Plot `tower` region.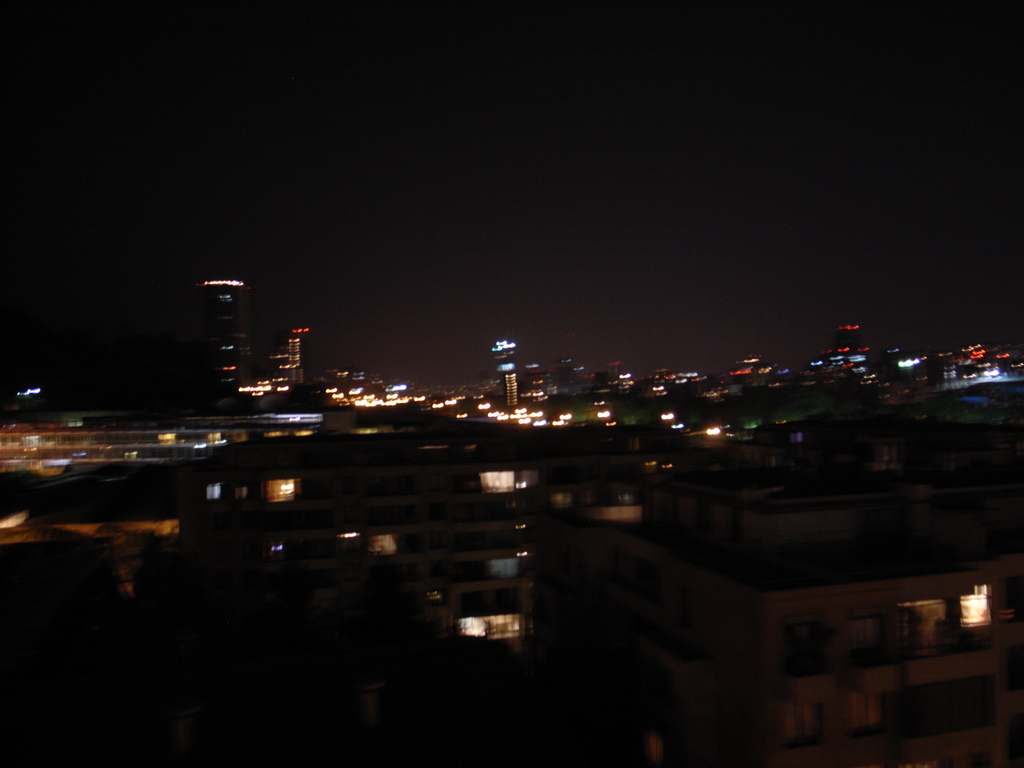
Plotted at bbox(277, 323, 316, 399).
